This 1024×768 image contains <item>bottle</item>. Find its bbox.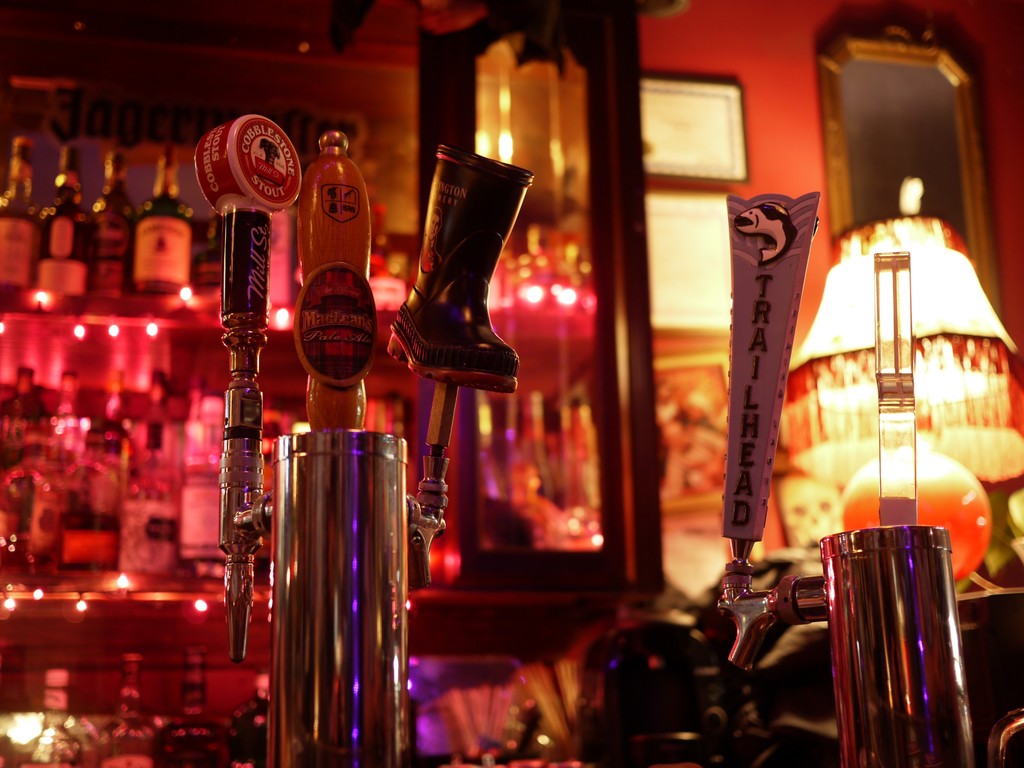
l=0, t=462, r=33, b=570.
